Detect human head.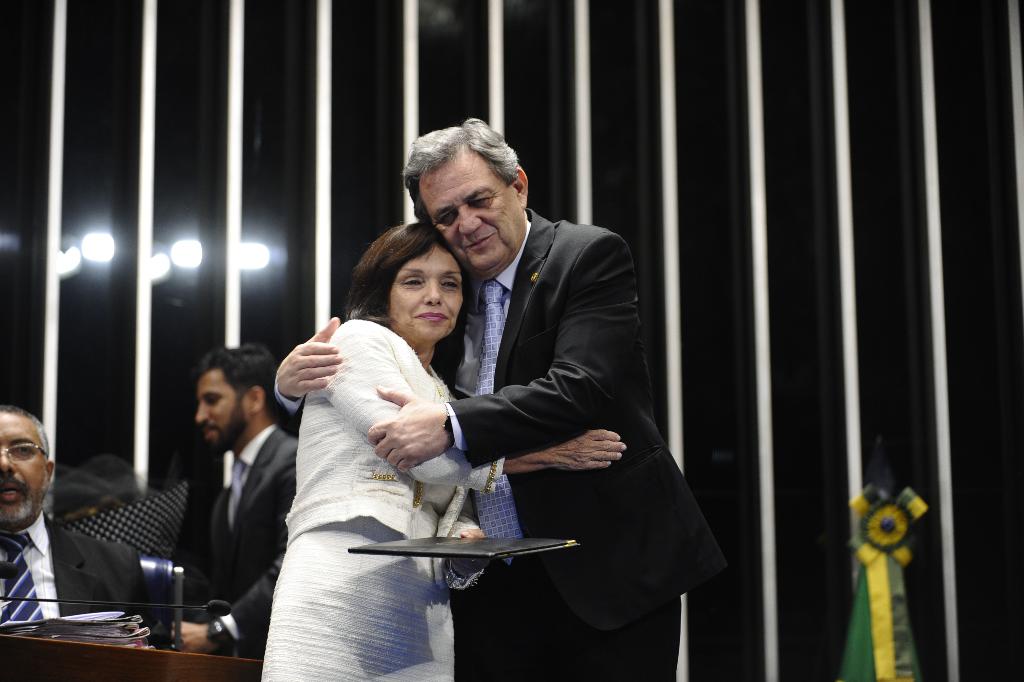
Detected at box(0, 403, 54, 535).
